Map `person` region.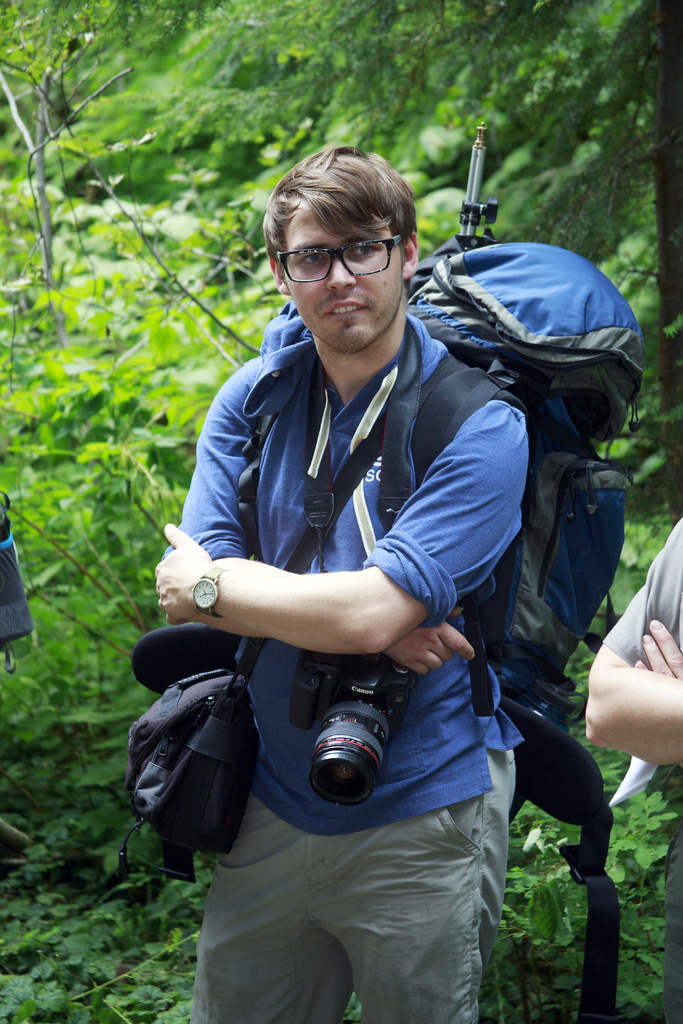
Mapped to 588,516,682,1023.
